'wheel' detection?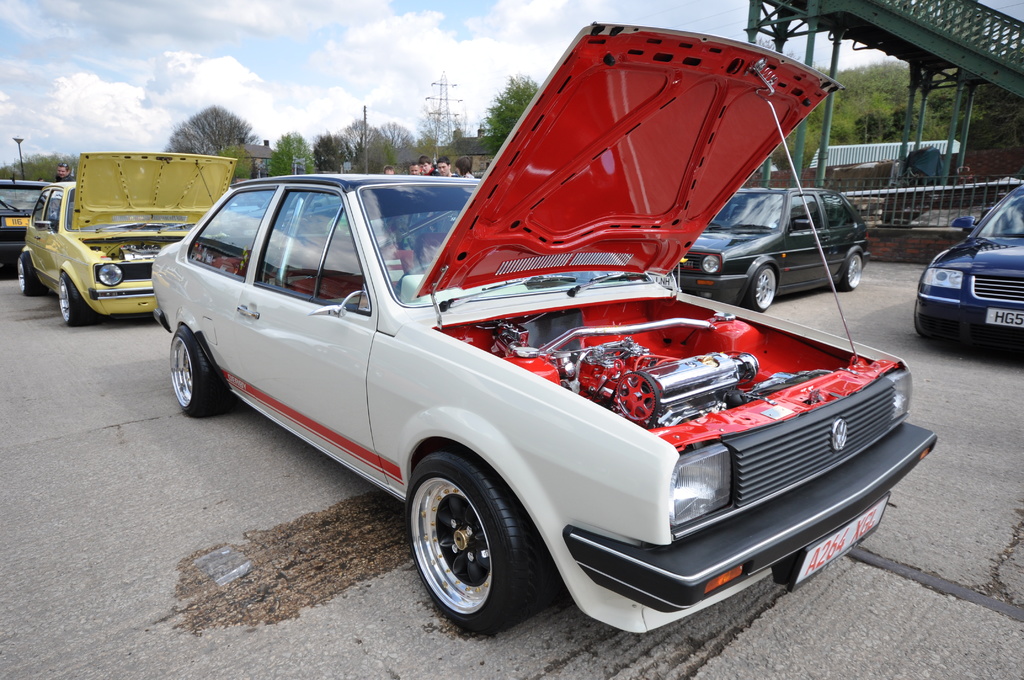
{"x1": 745, "y1": 263, "x2": 779, "y2": 312}
